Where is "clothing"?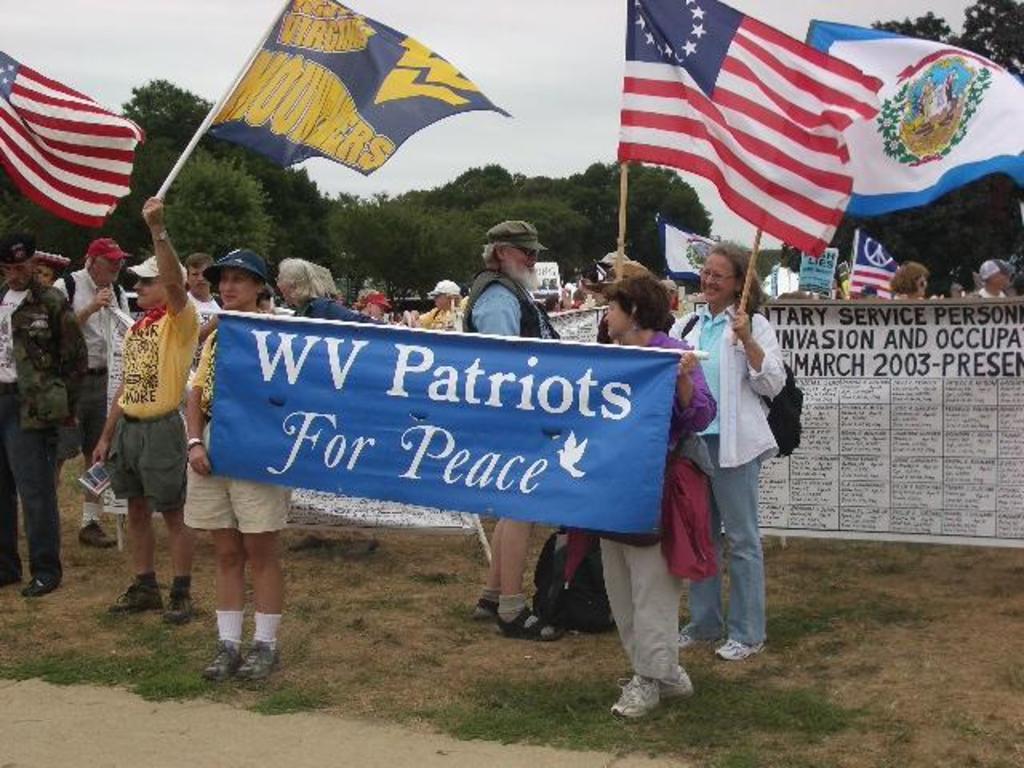
Rect(48, 240, 125, 450).
